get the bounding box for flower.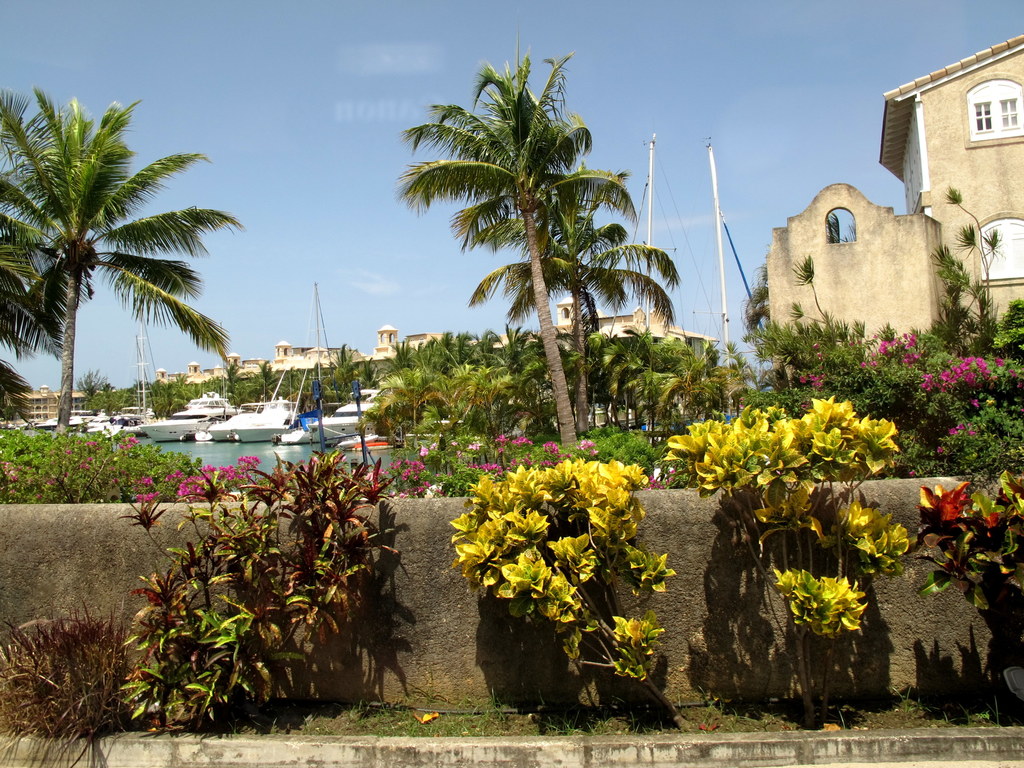
<box>941,397,1012,463</box>.
